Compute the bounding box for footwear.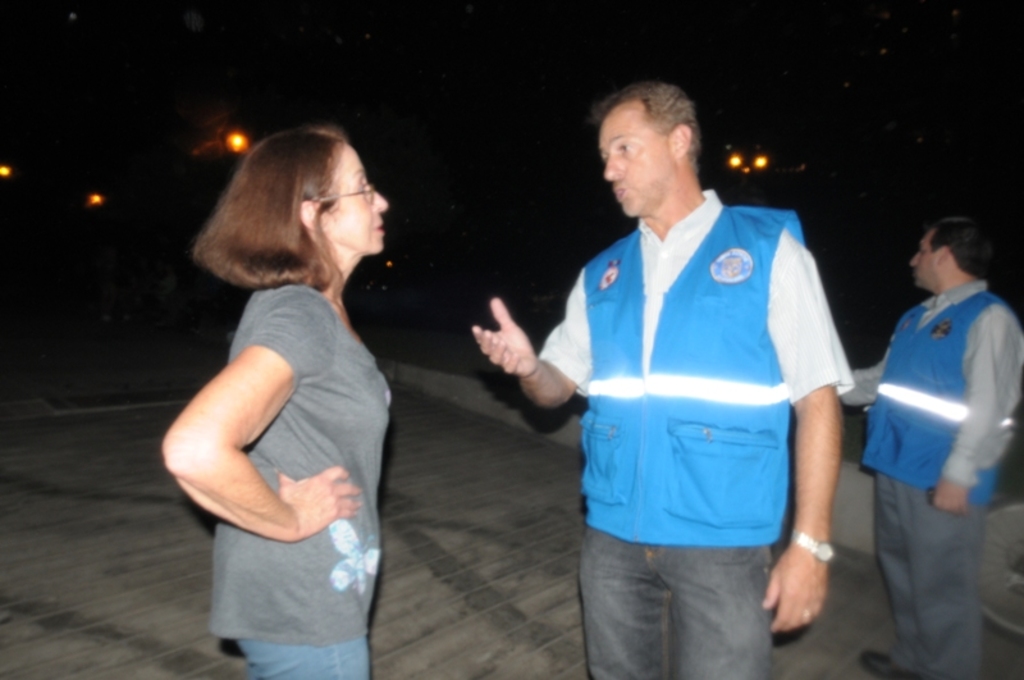
l=860, t=649, r=905, b=679.
